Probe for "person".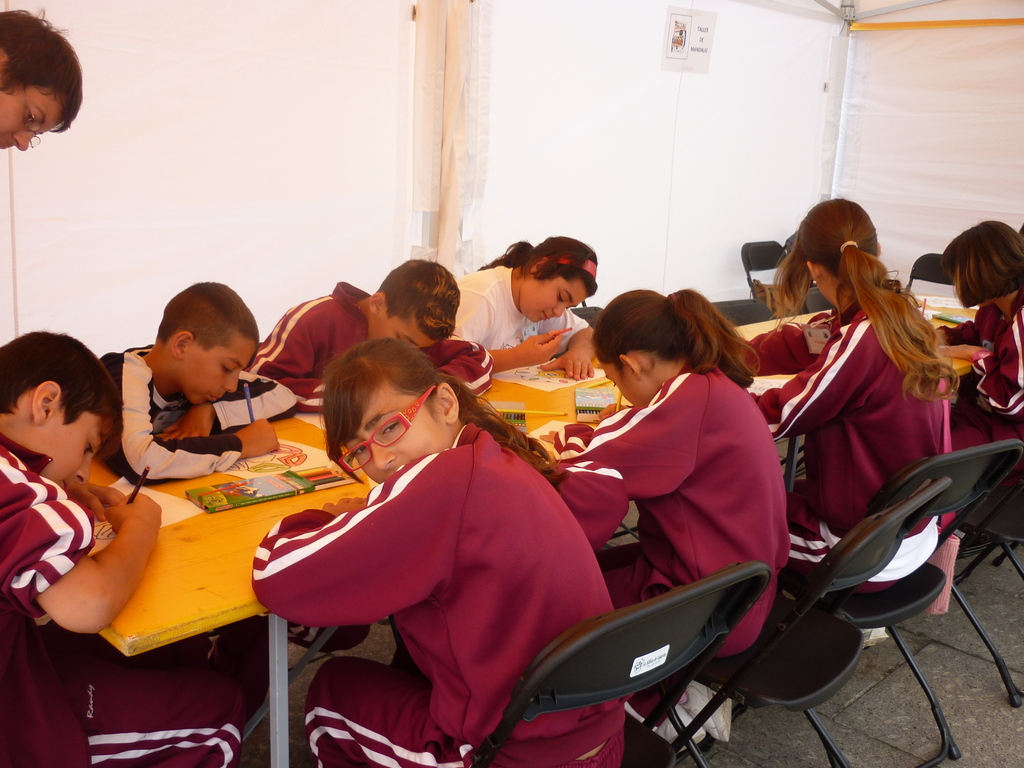
Probe result: {"left": 928, "top": 219, "right": 1023, "bottom": 452}.
